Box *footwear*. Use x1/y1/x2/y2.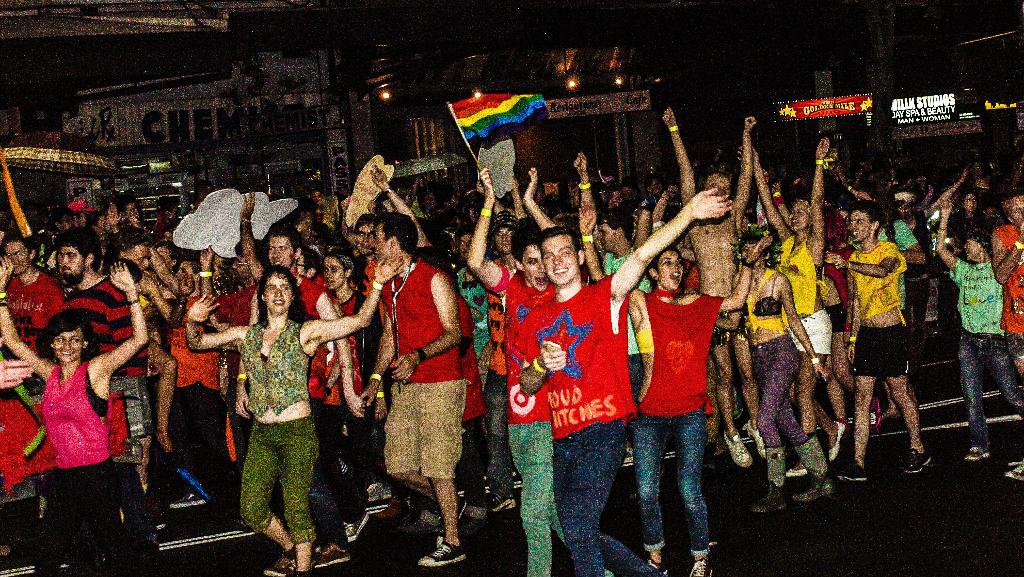
900/448/931/472.
